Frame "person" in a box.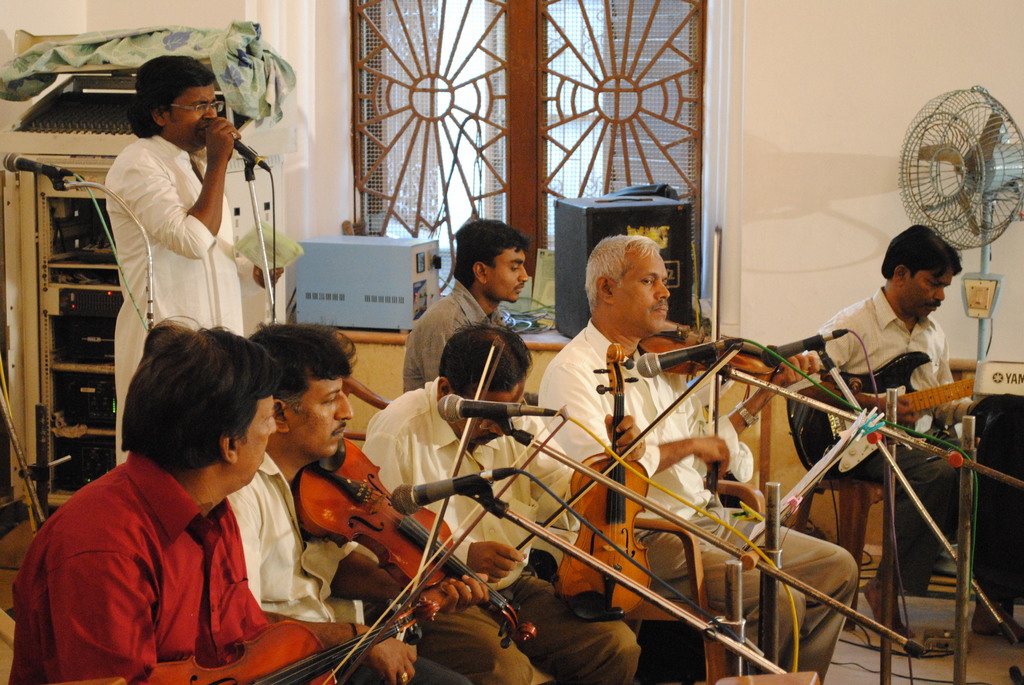
<region>536, 230, 855, 684</region>.
